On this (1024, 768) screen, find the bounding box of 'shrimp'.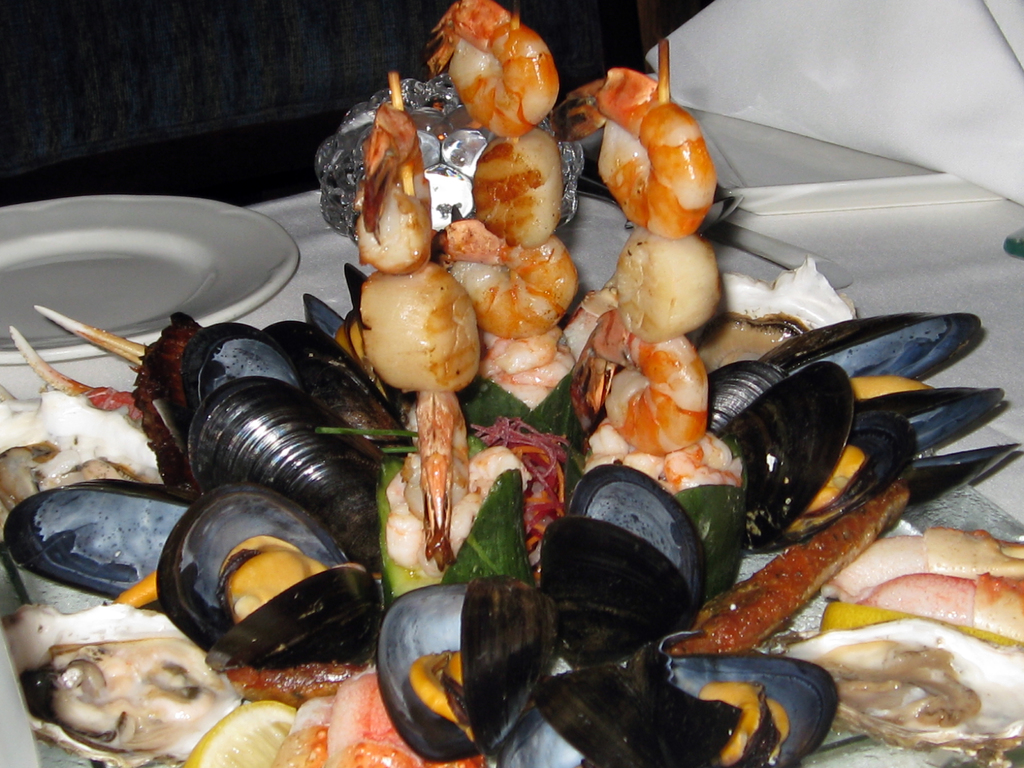
Bounding box: box=[426, 0, 560, 140].
